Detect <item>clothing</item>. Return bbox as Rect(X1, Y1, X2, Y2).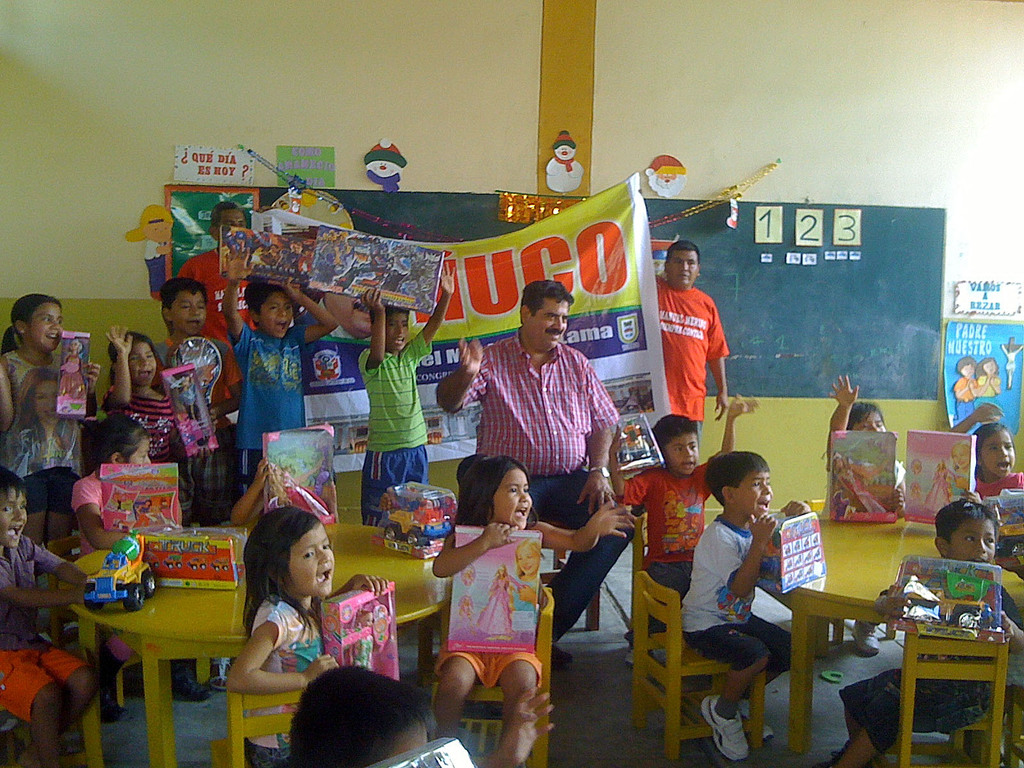
Rect(969, 470, 1023, 497).
